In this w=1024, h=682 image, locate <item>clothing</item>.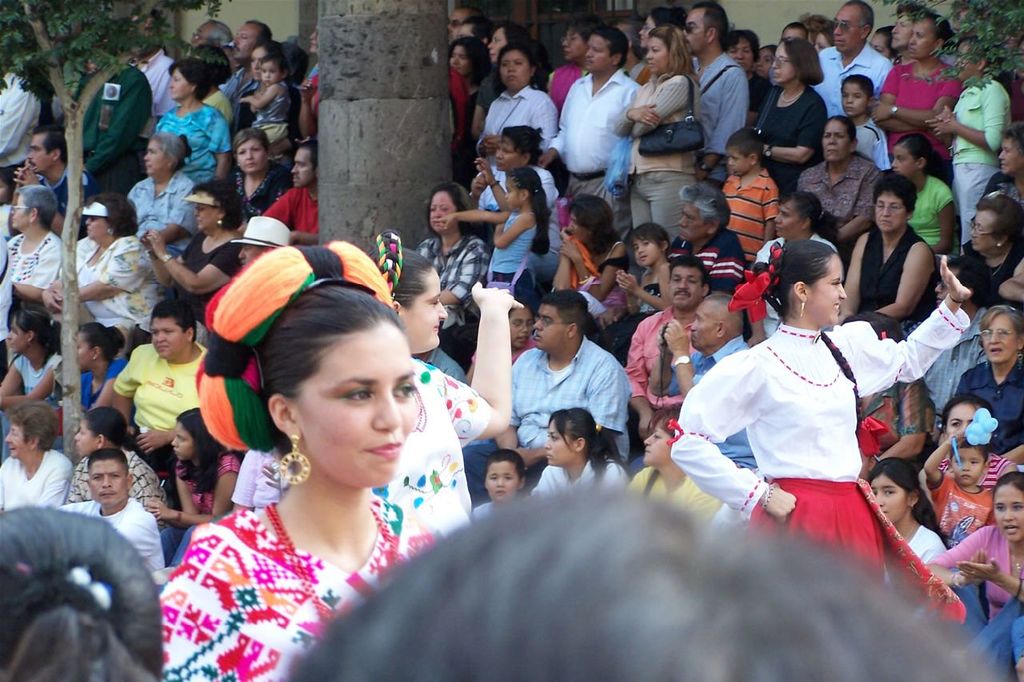
Bounding box: [532, 461, 627, 481].
